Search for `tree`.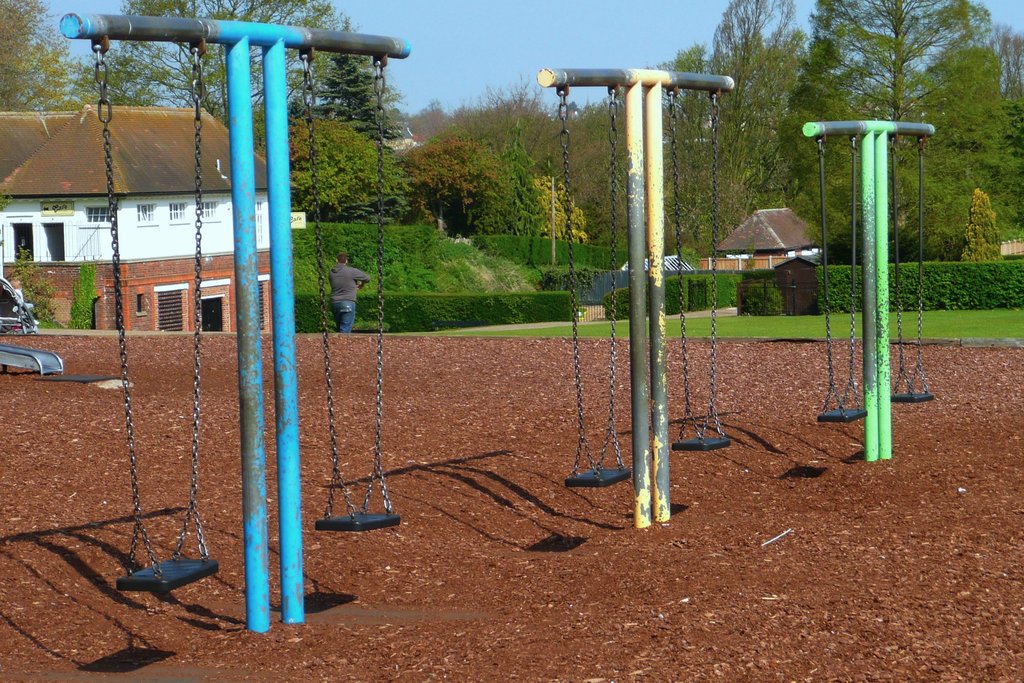
Found at BBox(267, 95, 431, 226).
